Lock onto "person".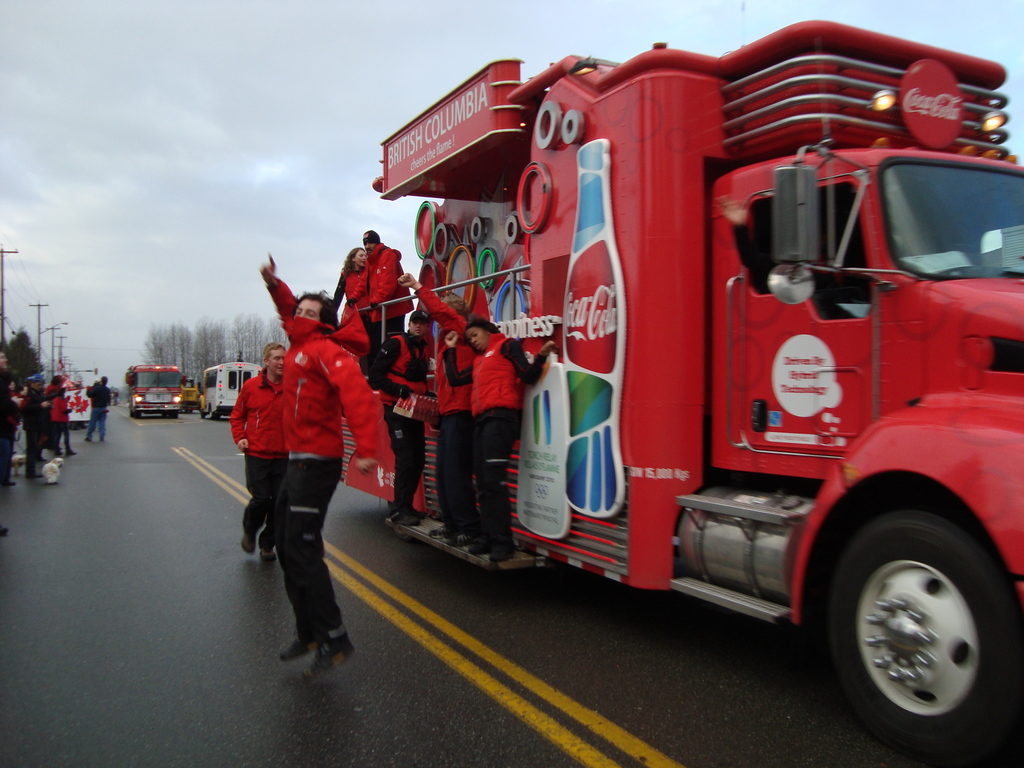
Locked: 397,269,476,546.
